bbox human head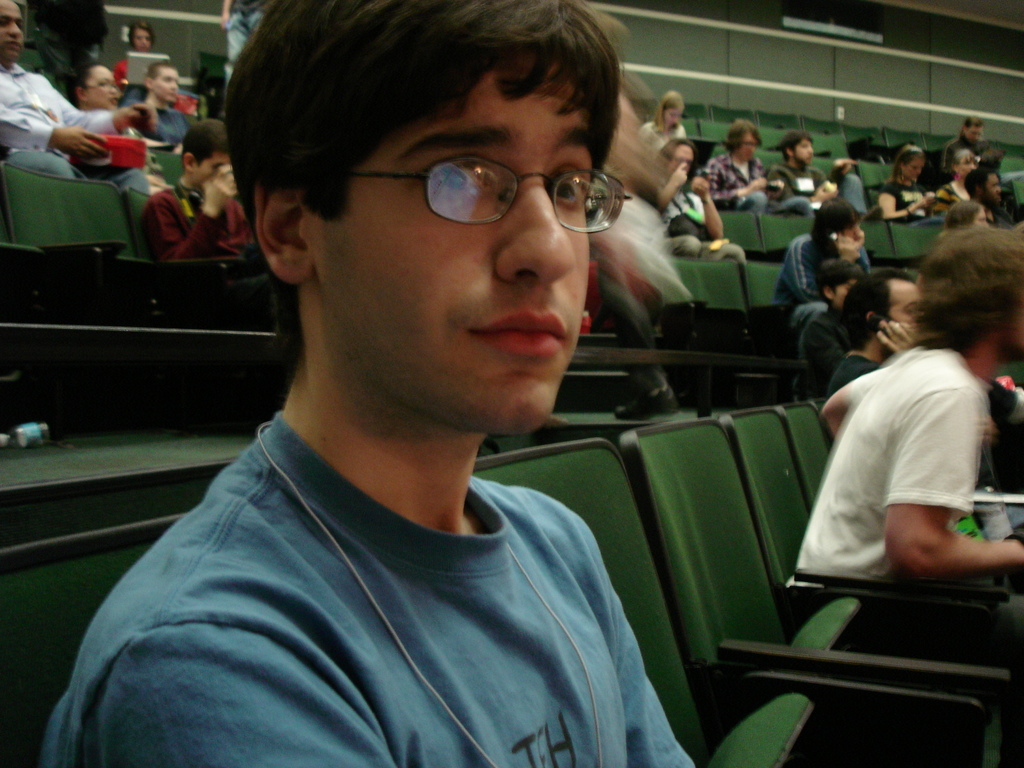
[x1=954, y1=115, x2=985, y2=141]
